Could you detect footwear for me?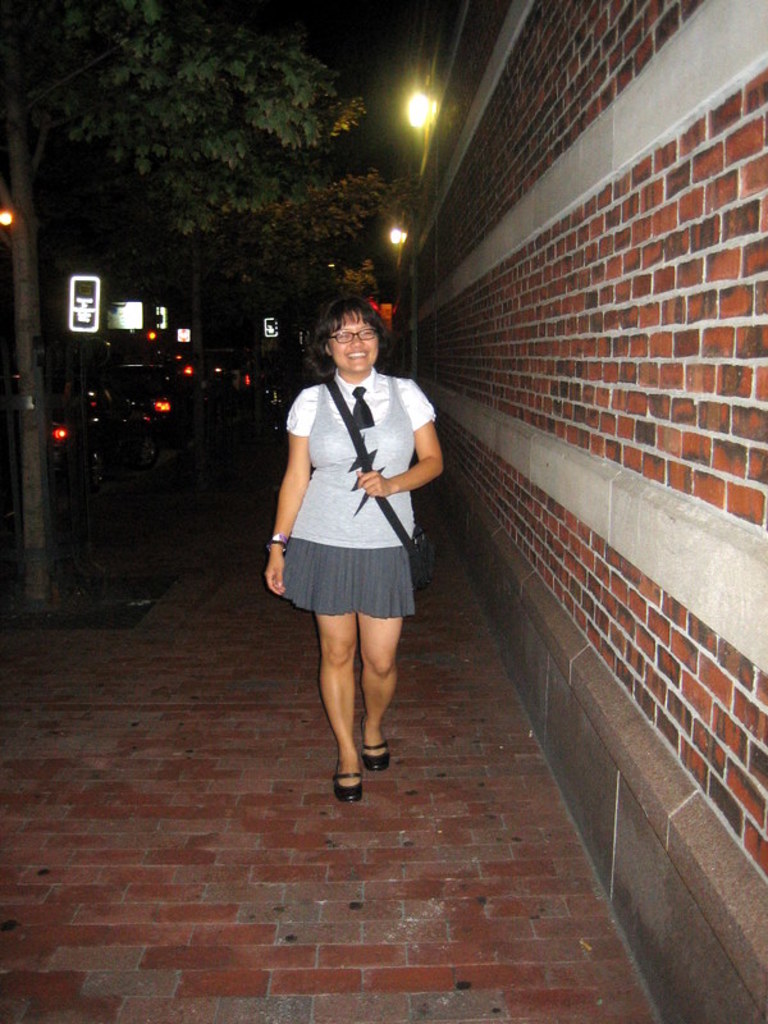
Detection result: (x1=330, y1=771, x2=365, y2=809).
